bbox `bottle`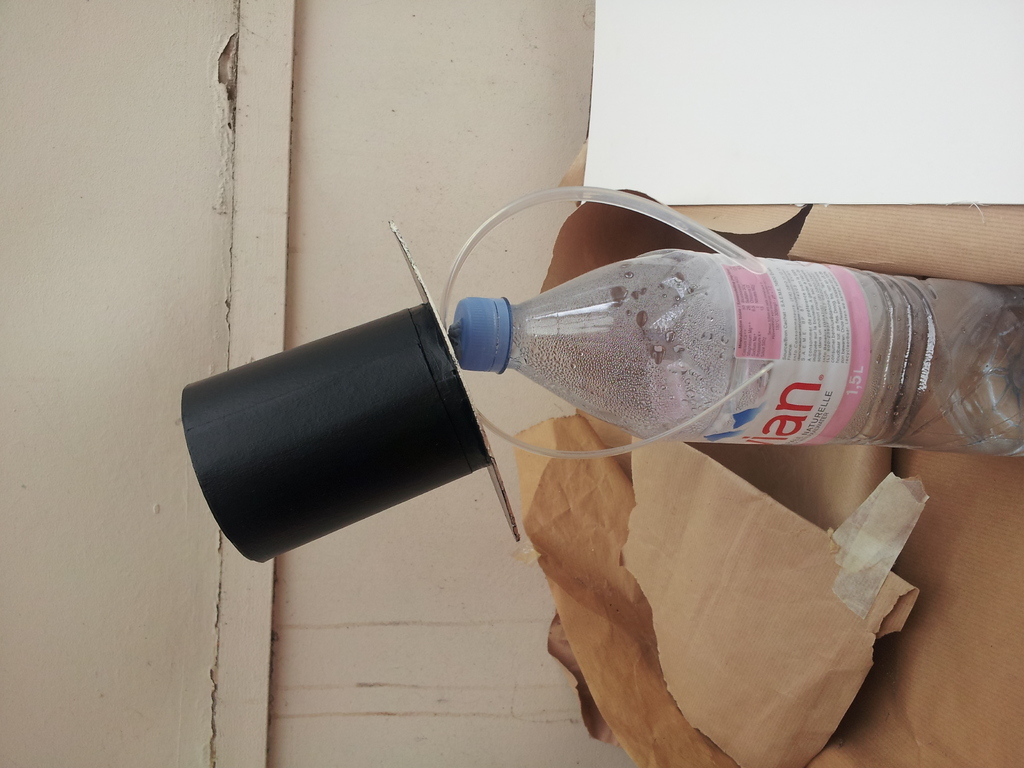
447, 245, 1023, 458
